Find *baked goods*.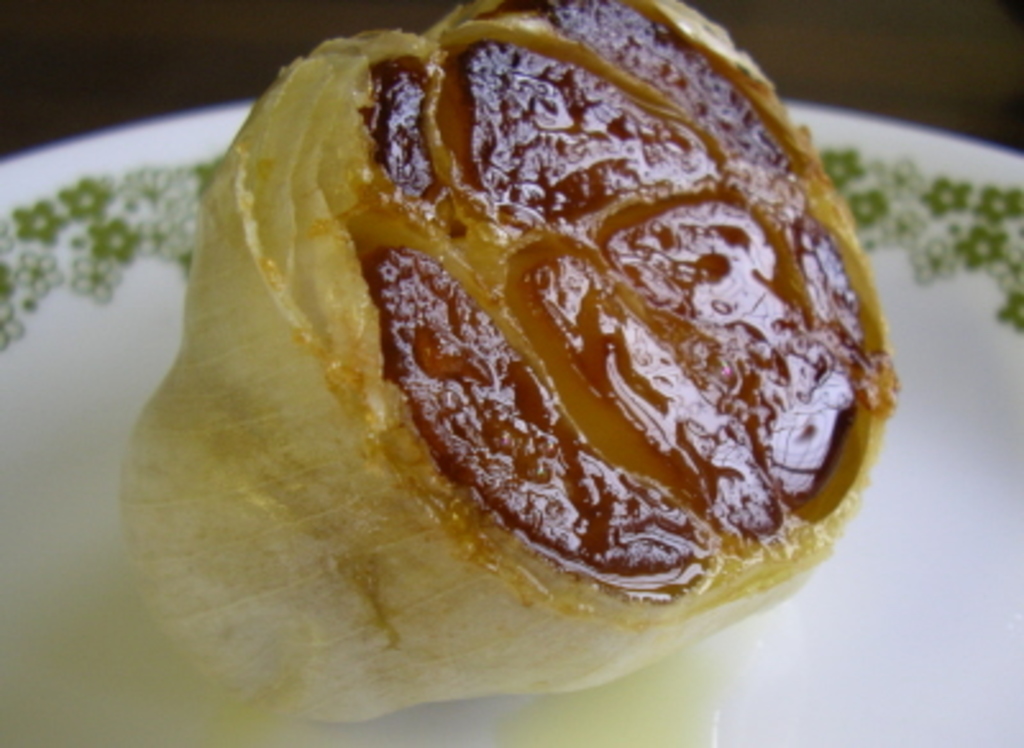
Rect(110, 0, 909, 728).
